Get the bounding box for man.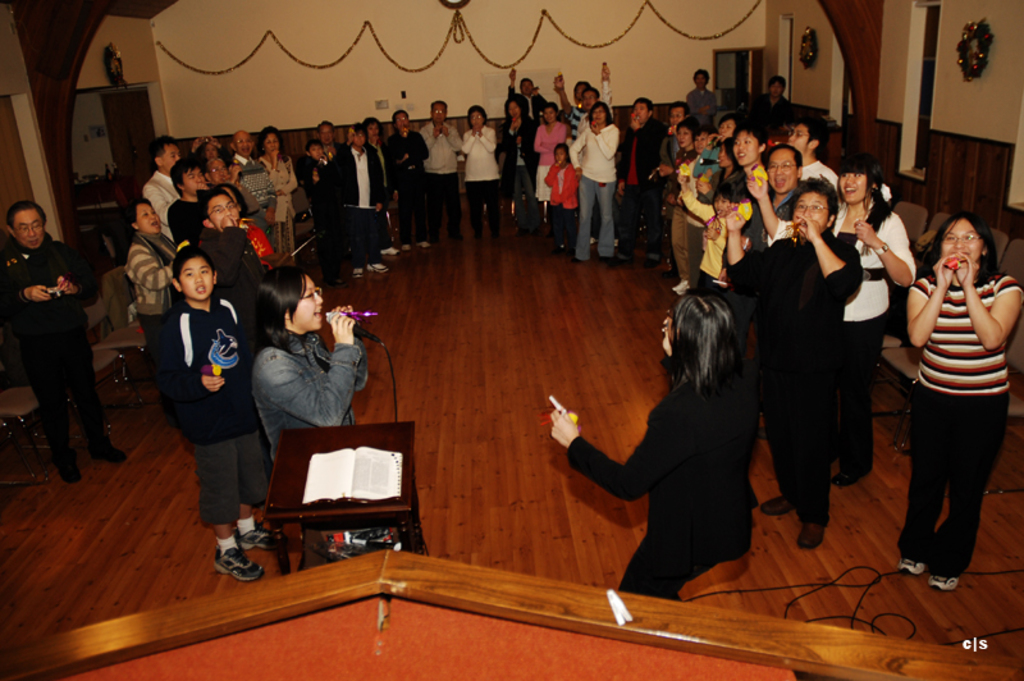
[201,188,257,312].
